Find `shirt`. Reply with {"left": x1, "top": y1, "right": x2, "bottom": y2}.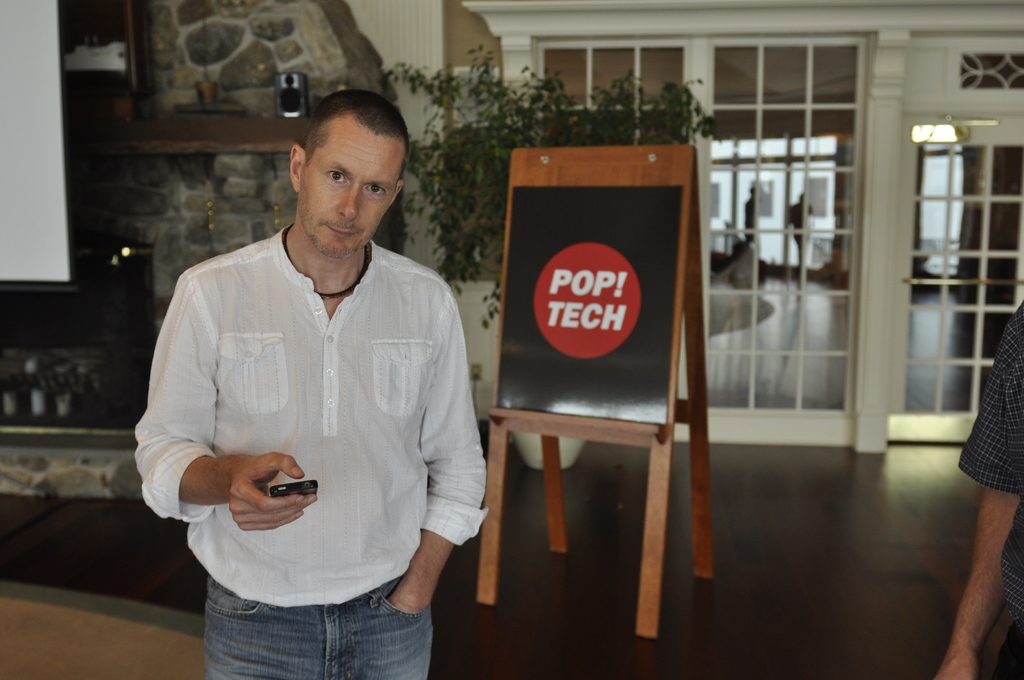
{"left": 130, "top": 220, "right": 488, "bottom": 604}.
